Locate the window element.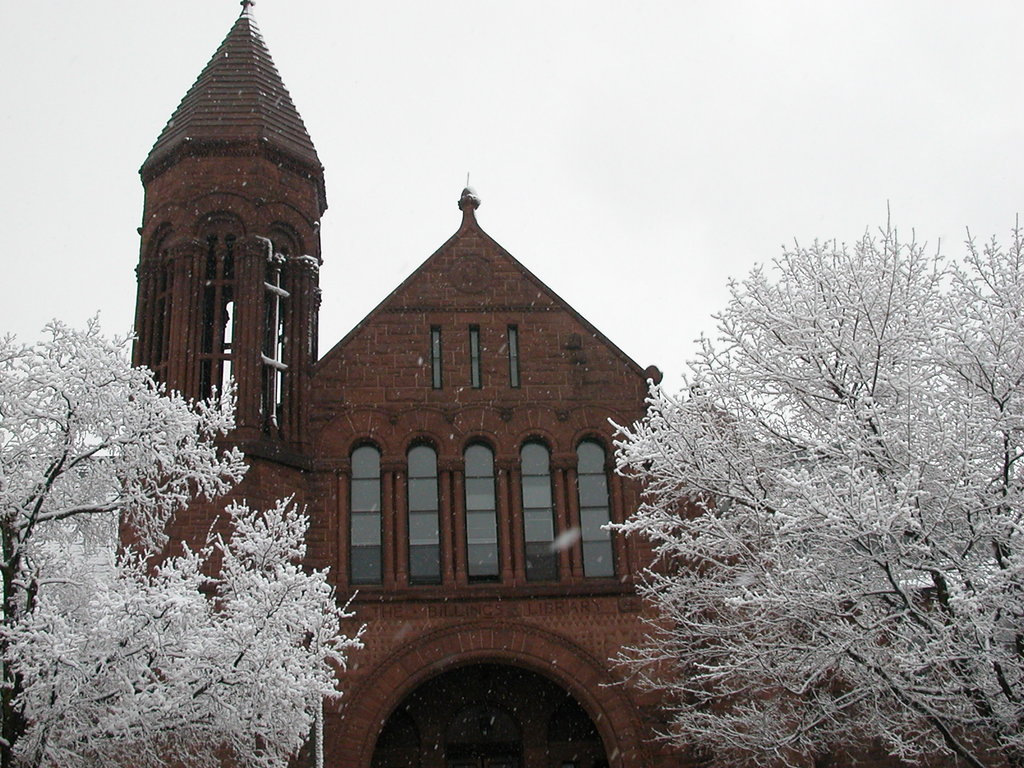
Element bbox: <region>505, 323, 520, 387</region>.
